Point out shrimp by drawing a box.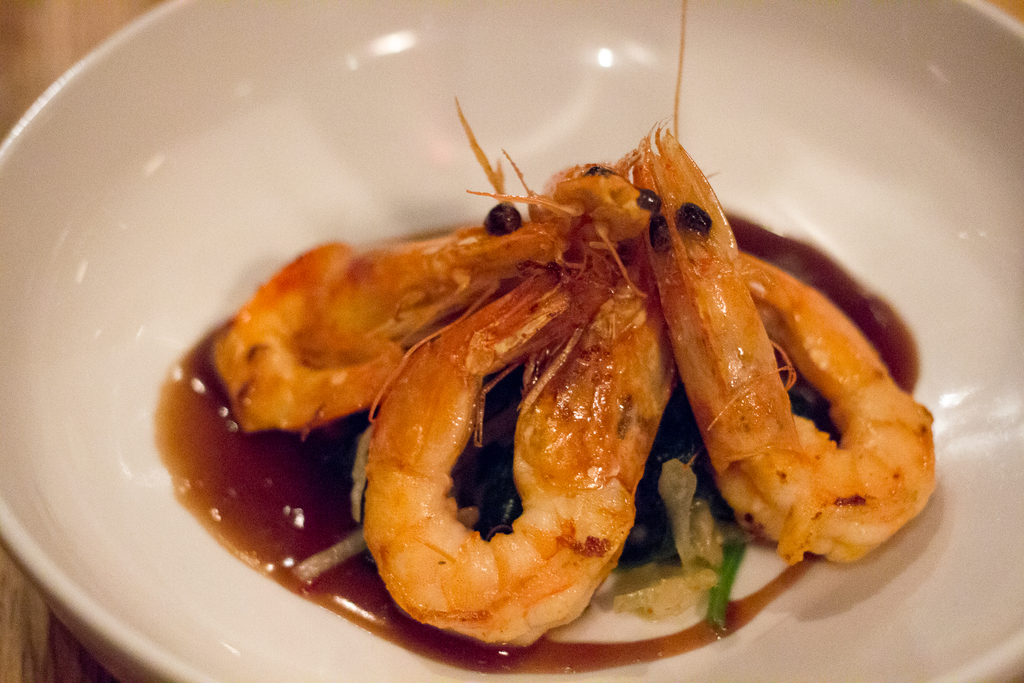
(642, 0, 934, 564).
